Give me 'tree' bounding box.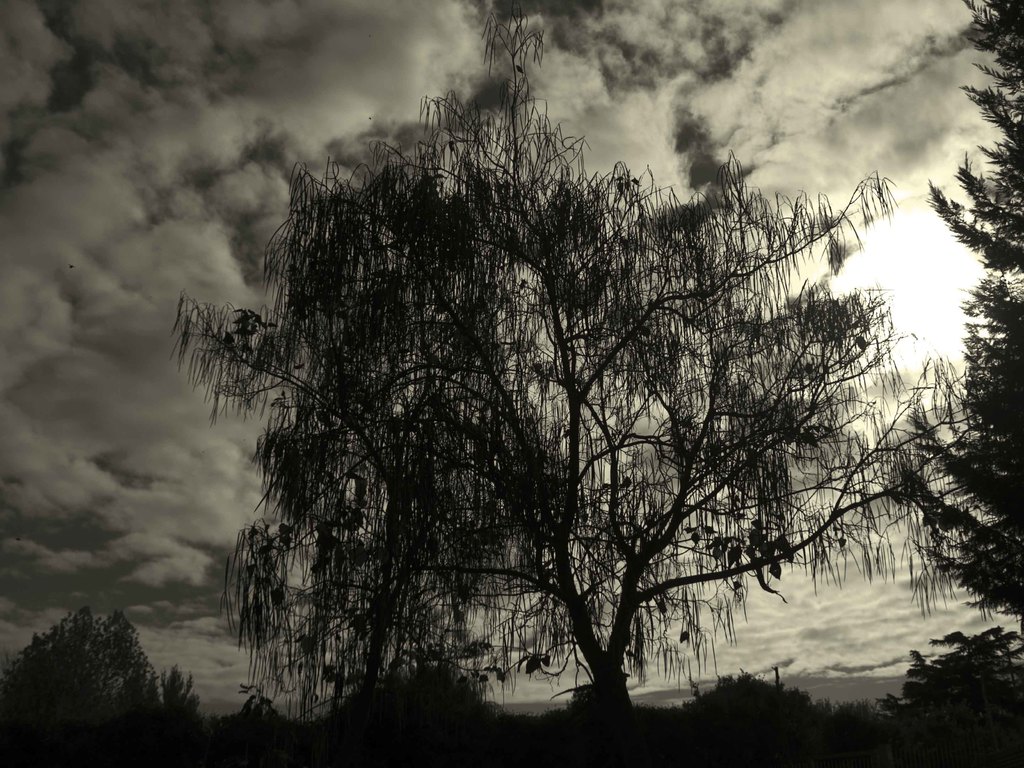
[left=871, top=0, right=1023, bottom=608].
